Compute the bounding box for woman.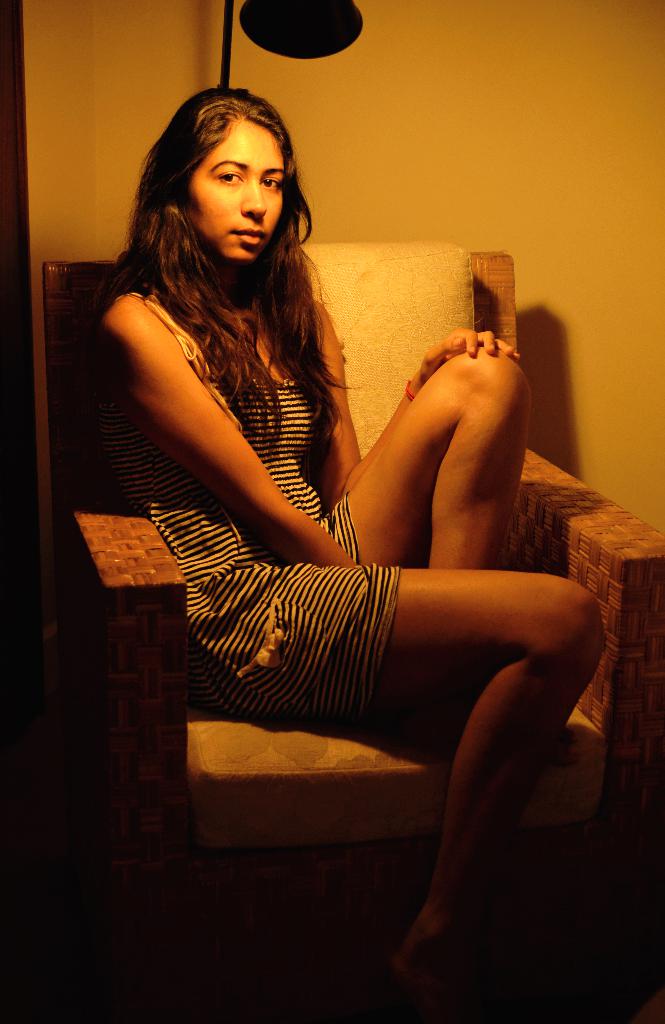
119, 100, 556, 1002.
